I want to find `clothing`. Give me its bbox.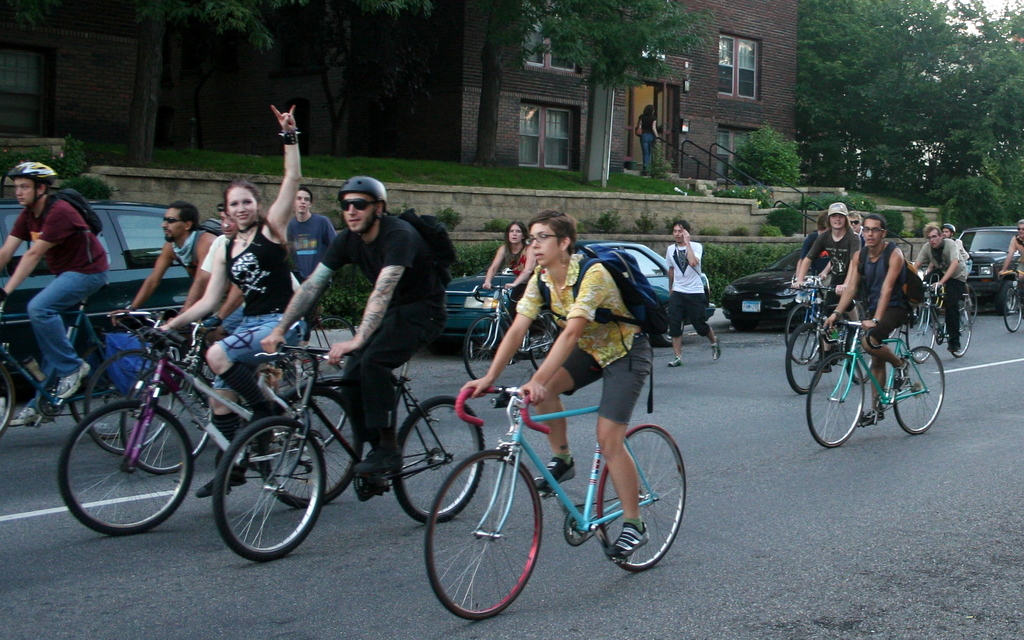
<box>914,238,970,352</box>.
